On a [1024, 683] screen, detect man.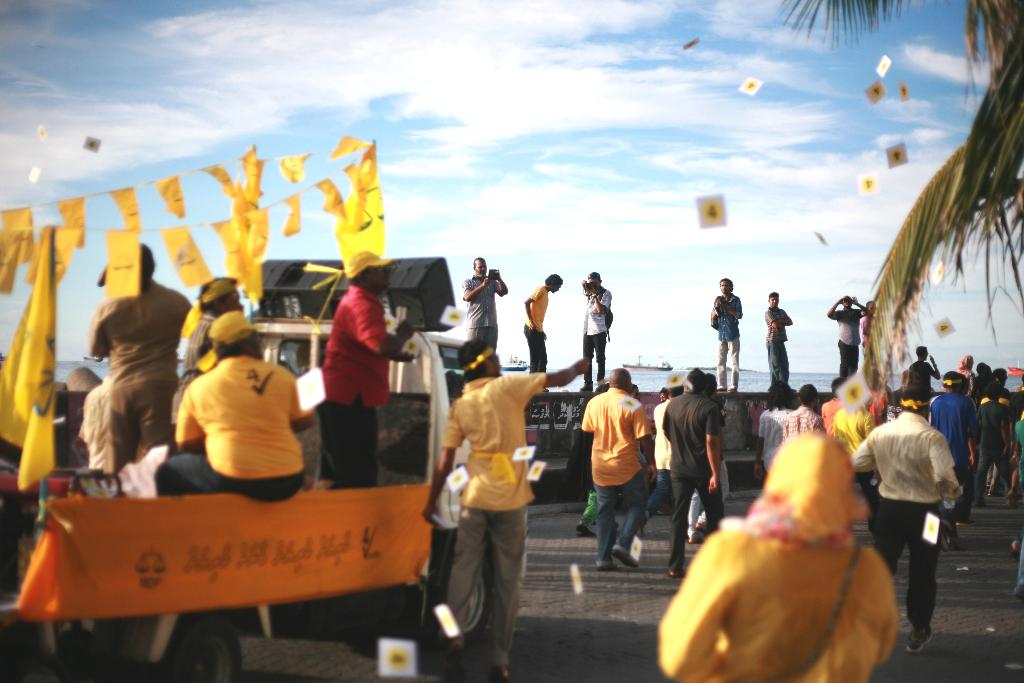
[x1=1012, y1=367, x2=1023, y2=520].
